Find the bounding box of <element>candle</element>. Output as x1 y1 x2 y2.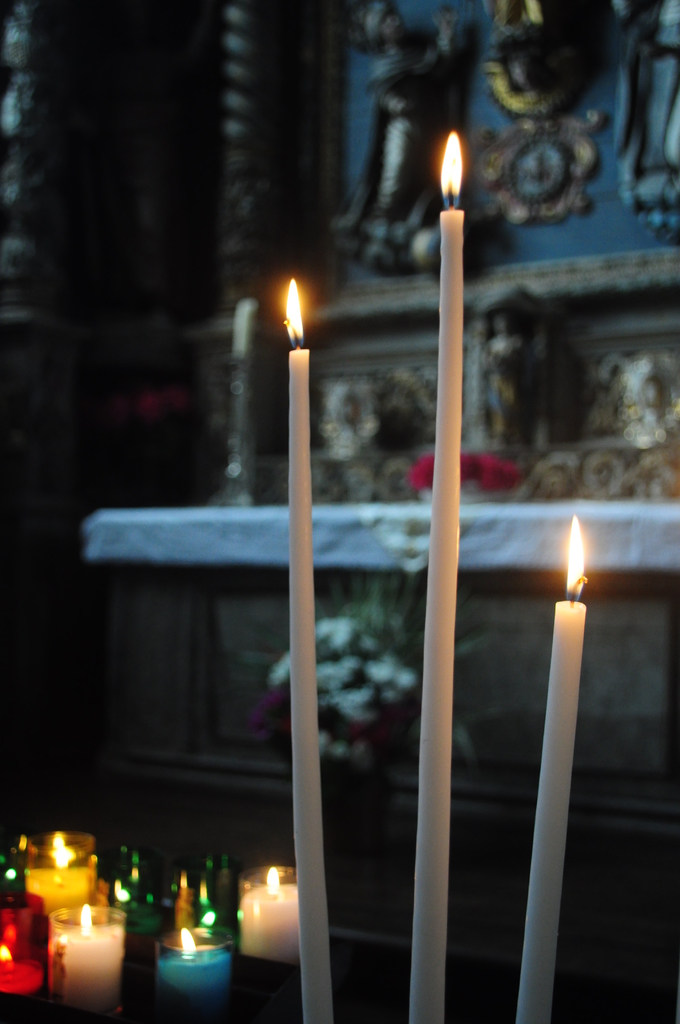
404 127 465 1020.
